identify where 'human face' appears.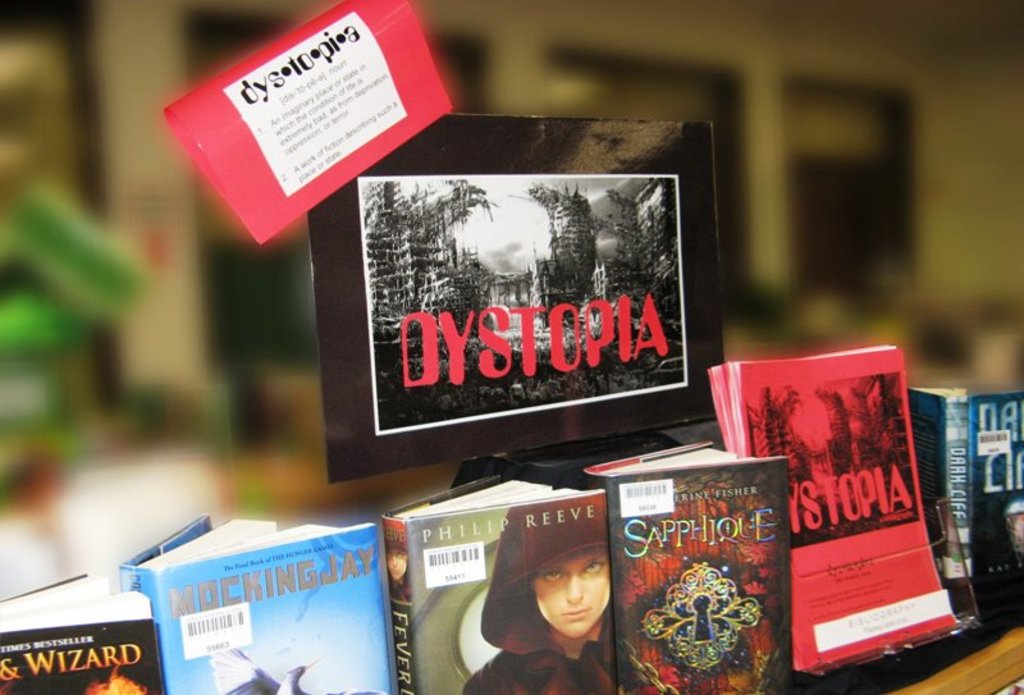
Appears at rect(532, 547, 613, 640).
